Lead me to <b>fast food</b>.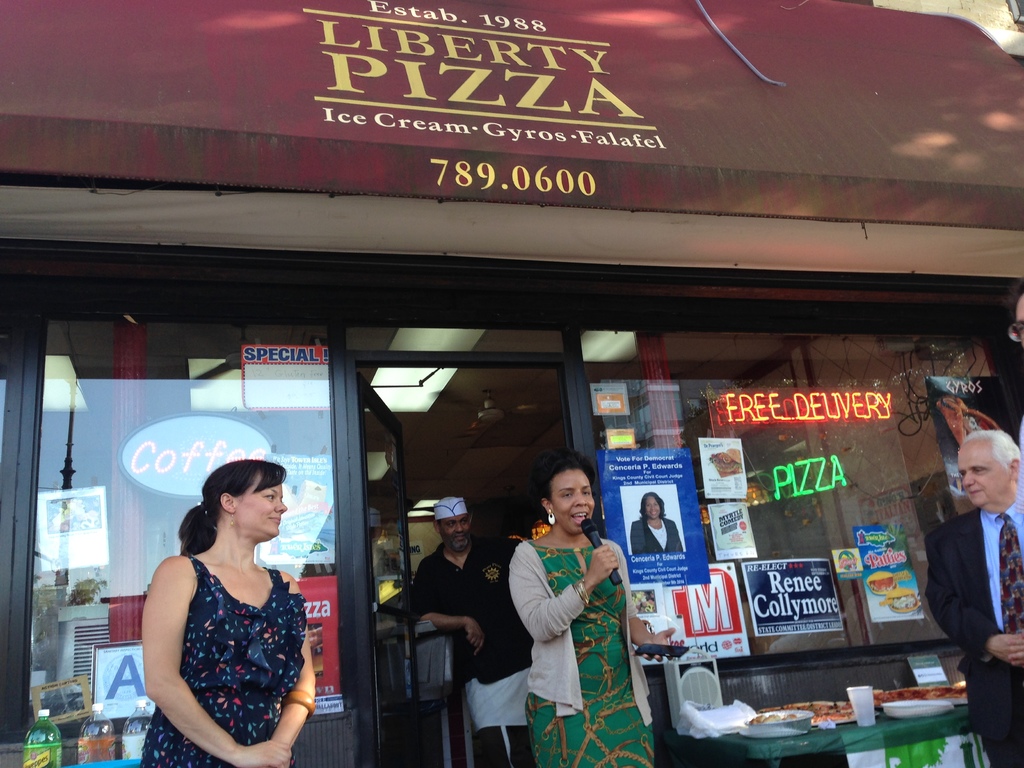
Lead to 710,449,741,477.
